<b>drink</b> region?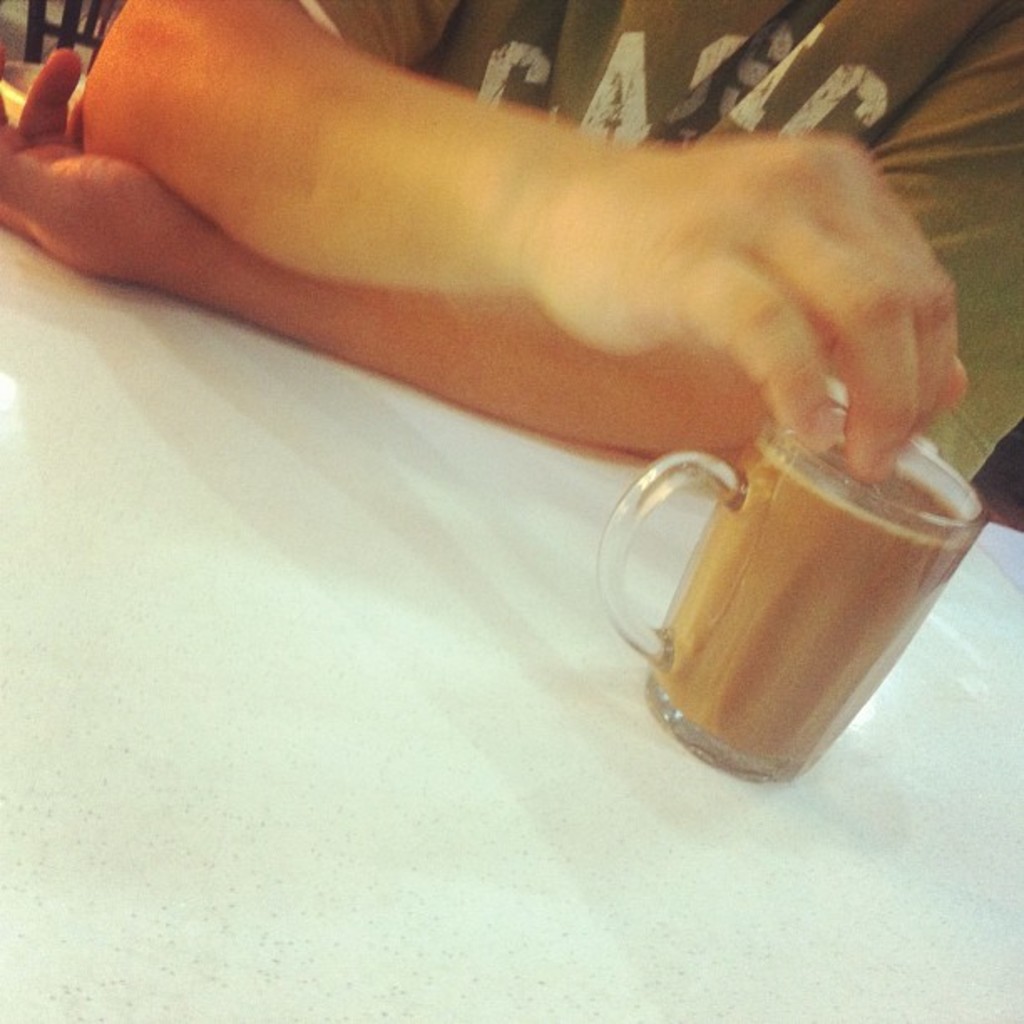
646/445/965/785
